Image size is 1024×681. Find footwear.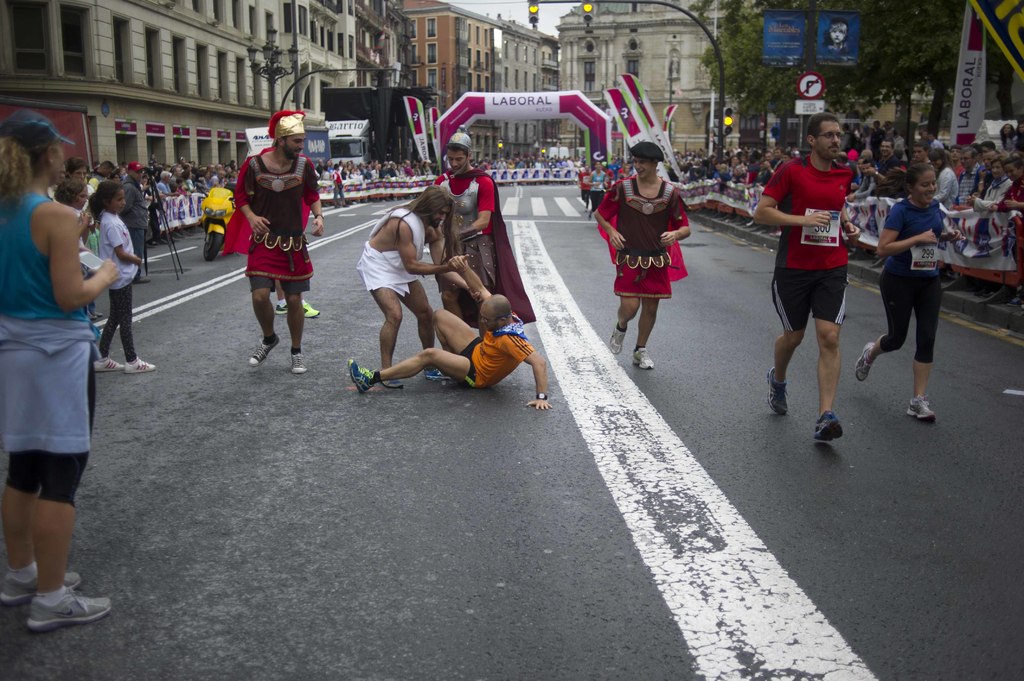
(x1=124, y1=356, x2=161, y2=370).
